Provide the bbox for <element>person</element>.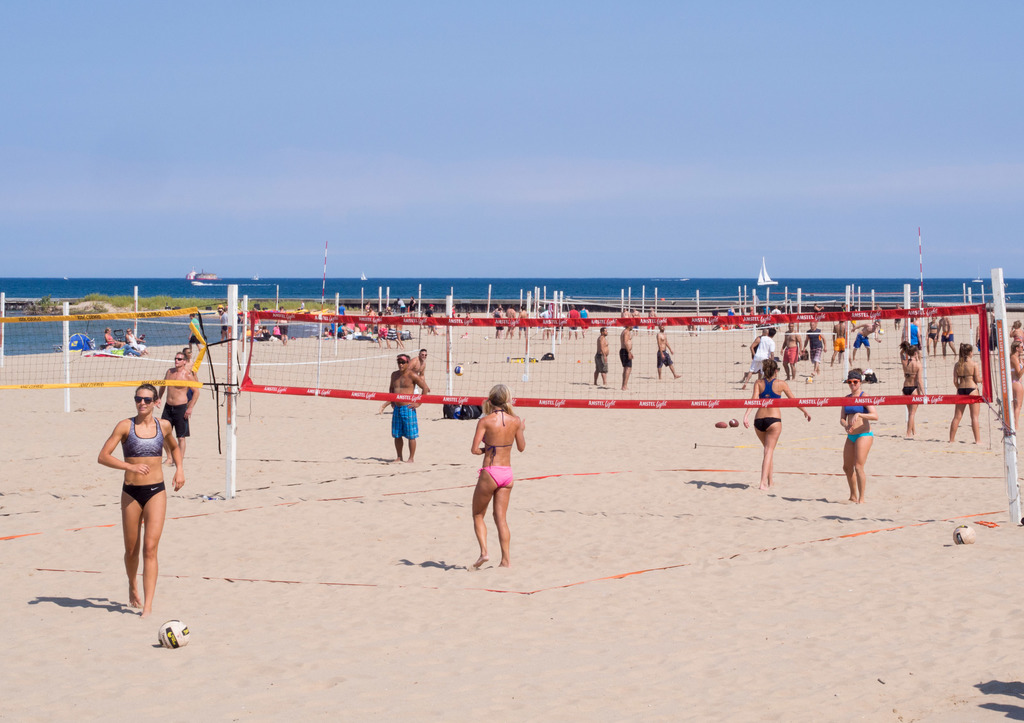
150,349,196,466.
